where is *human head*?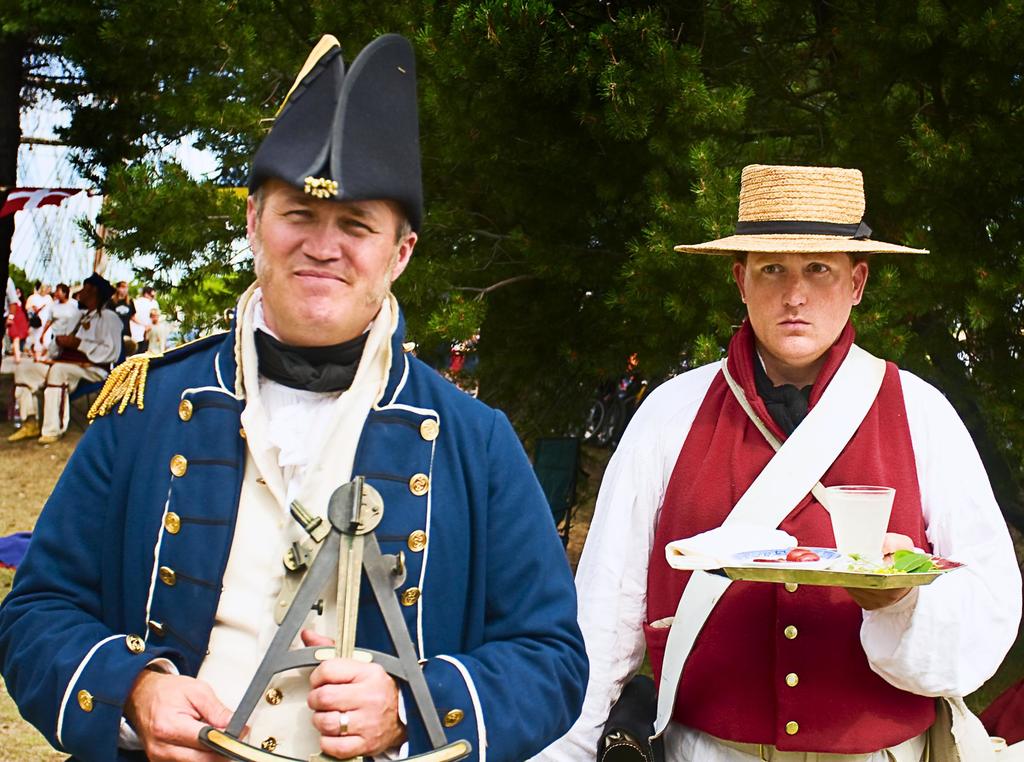
rect(118, 282, 132, 294).
